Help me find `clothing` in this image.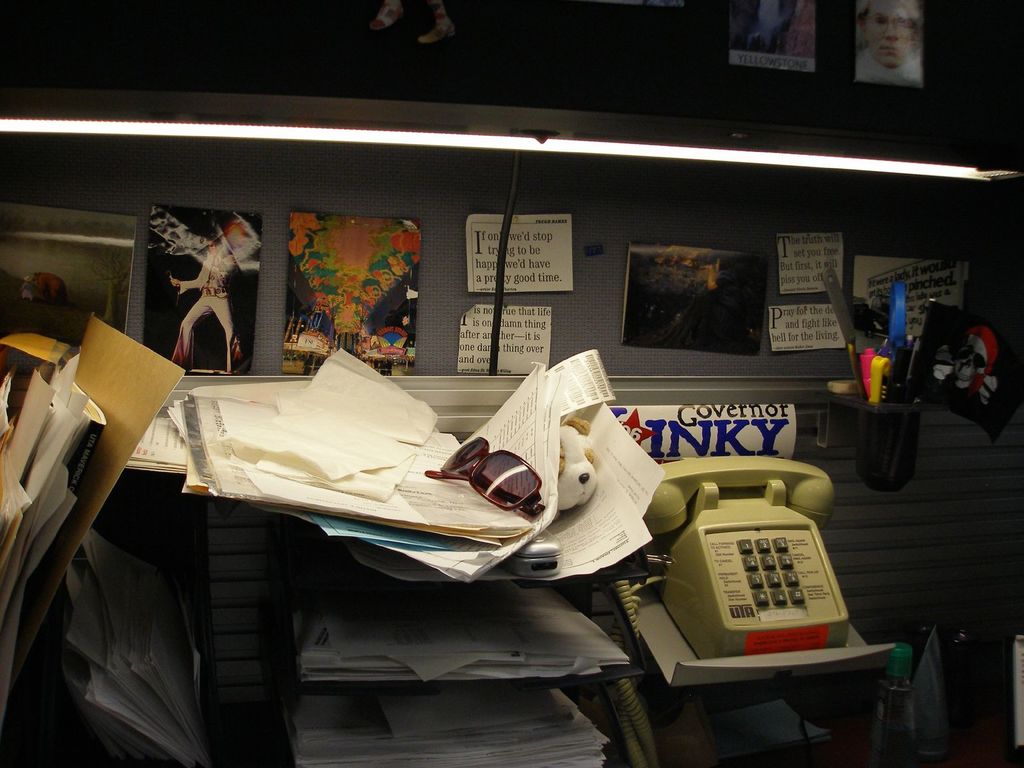
Found it: x1=860 y1=49 x2=924 y2=93.
